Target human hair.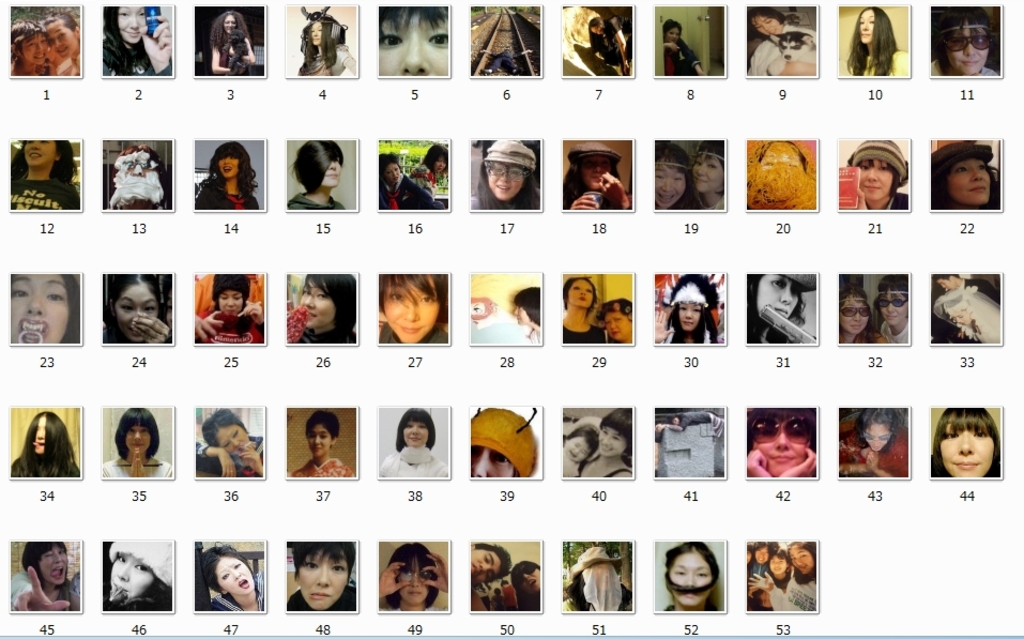
Target region: {"x1": 104, "y1": 275, "x2": 167, "y2": 323}.
